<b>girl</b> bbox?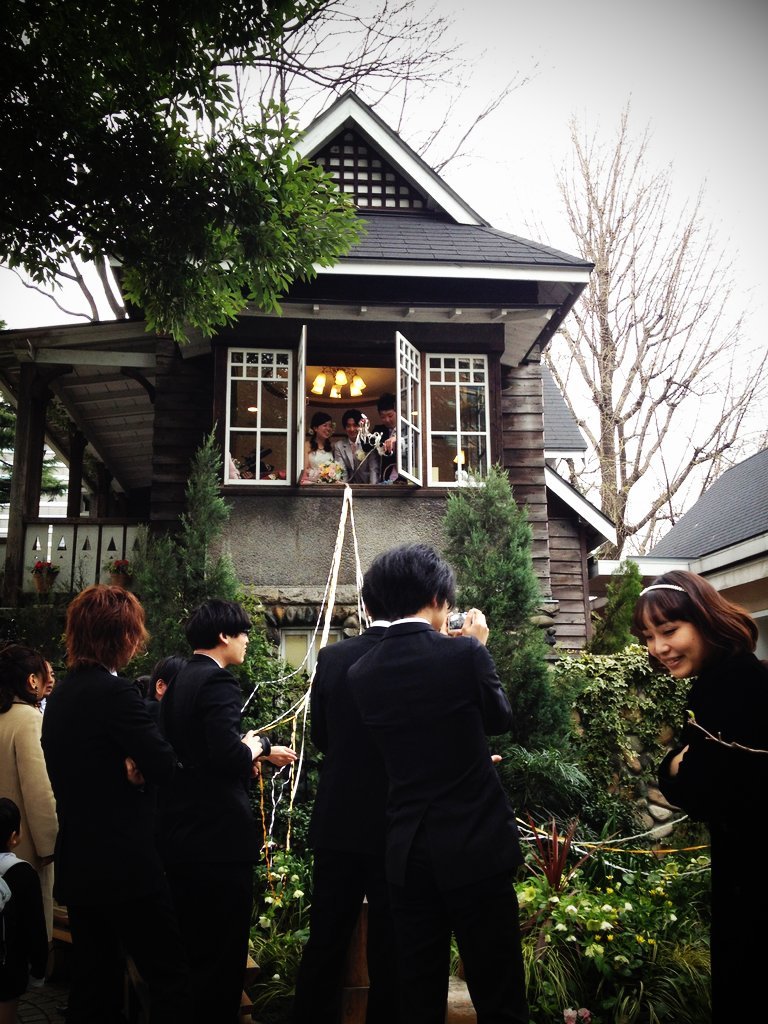
region(303, 410, 339, 462)
